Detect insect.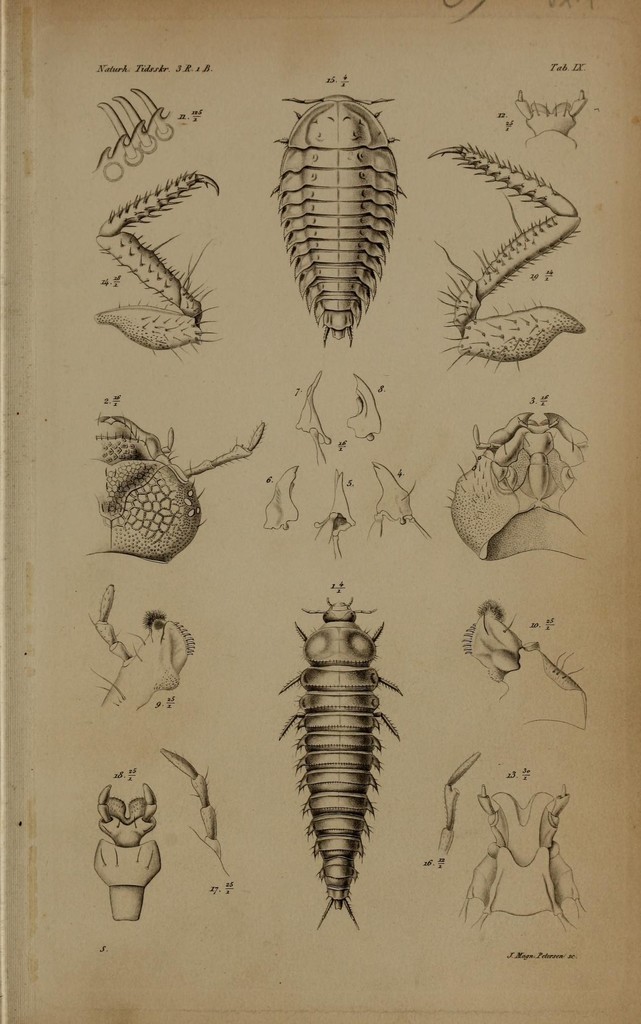
Detected at select_region(88, 166, 230, 348).
